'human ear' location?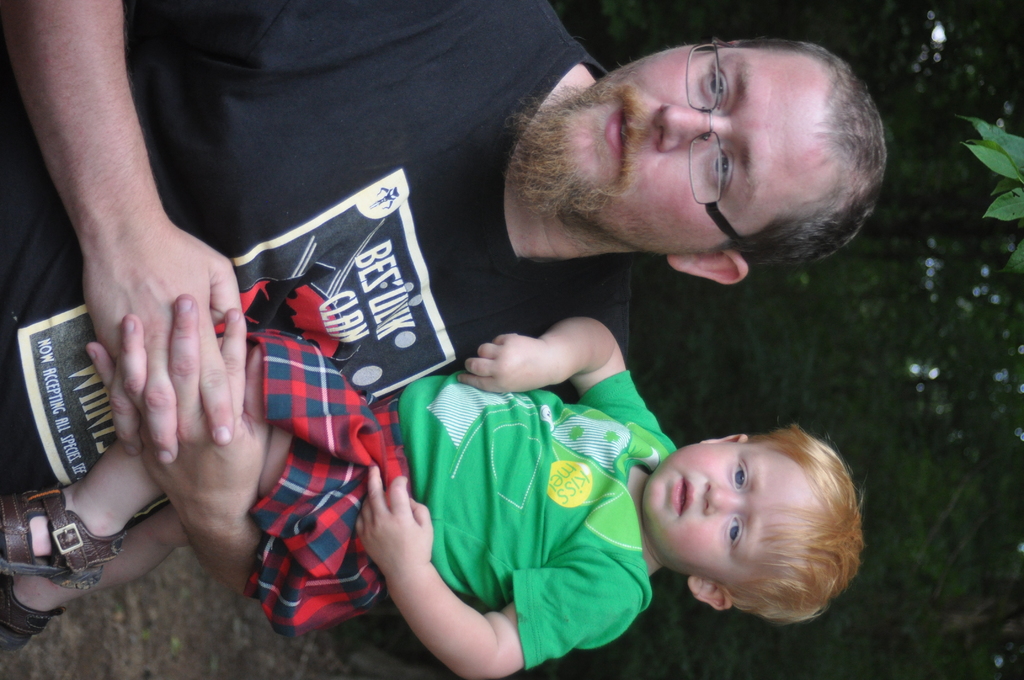
pyautogui.locateOnScreen(666, 247, 750, 287)
